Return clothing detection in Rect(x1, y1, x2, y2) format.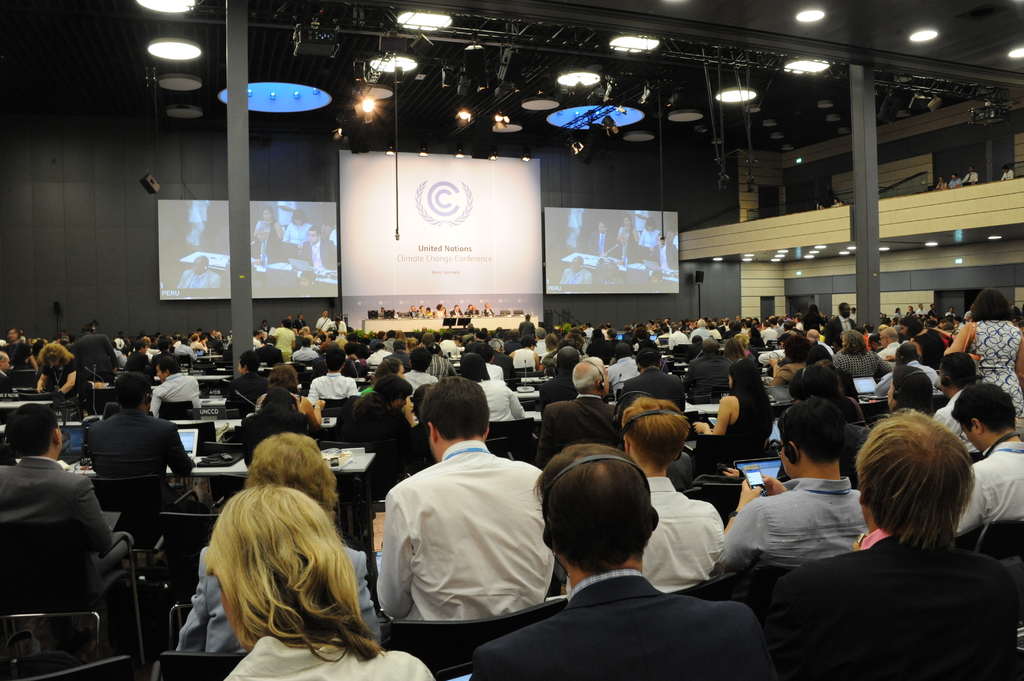
Rect(692, 327, 710, 344).
